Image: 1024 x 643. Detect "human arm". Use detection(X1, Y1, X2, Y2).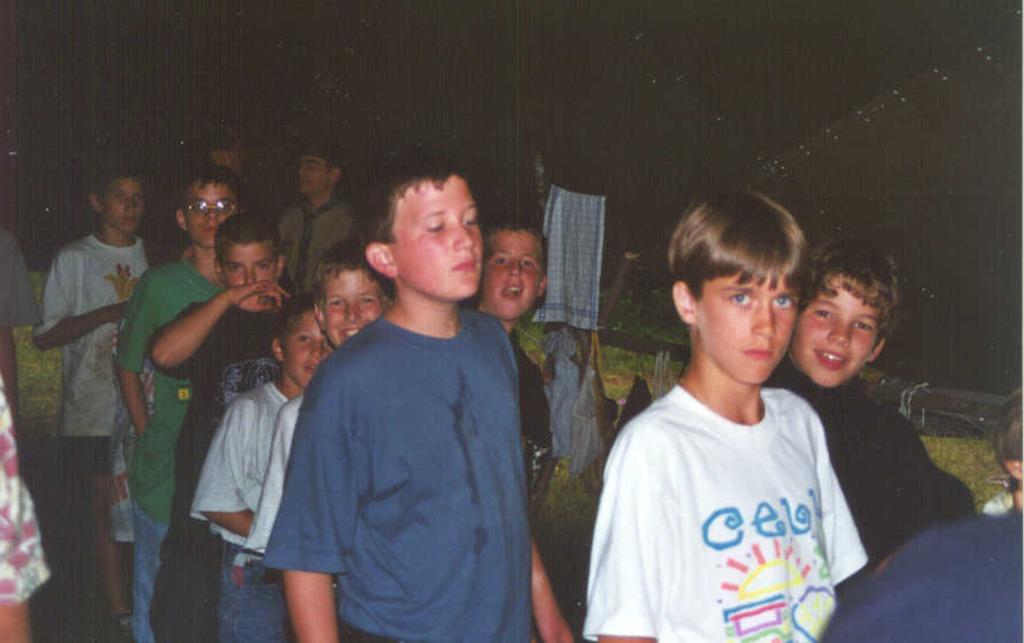
detection(0, 403, 61, 640).
